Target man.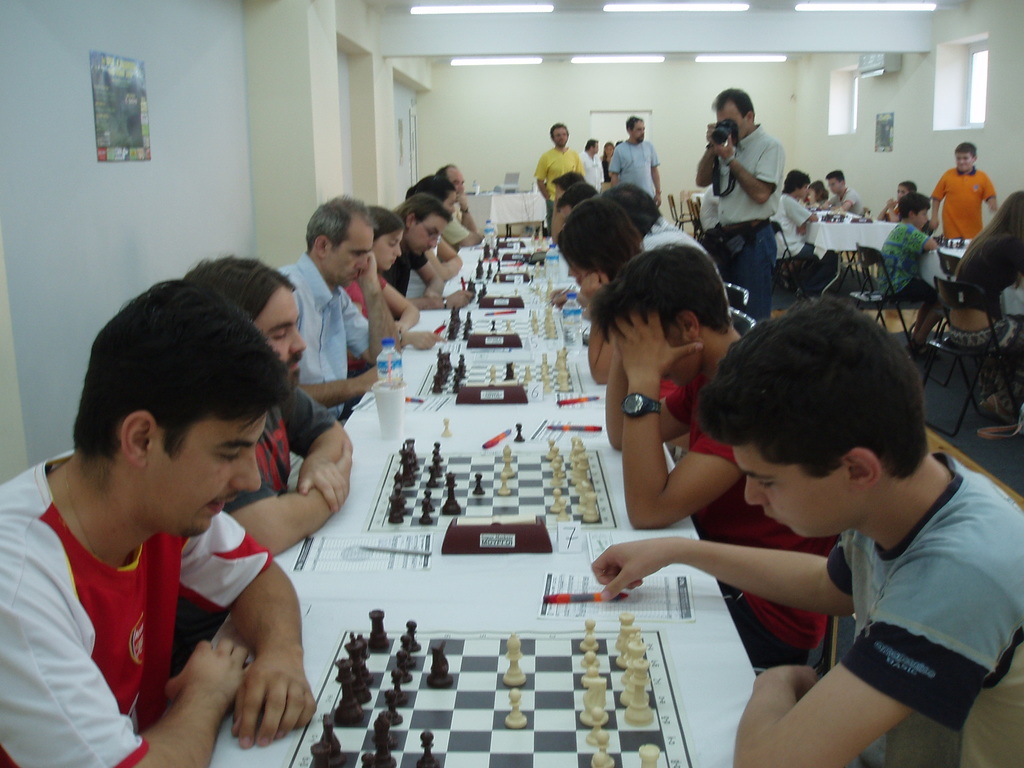
Target region: Rect(575, 291, 1022, 767).
